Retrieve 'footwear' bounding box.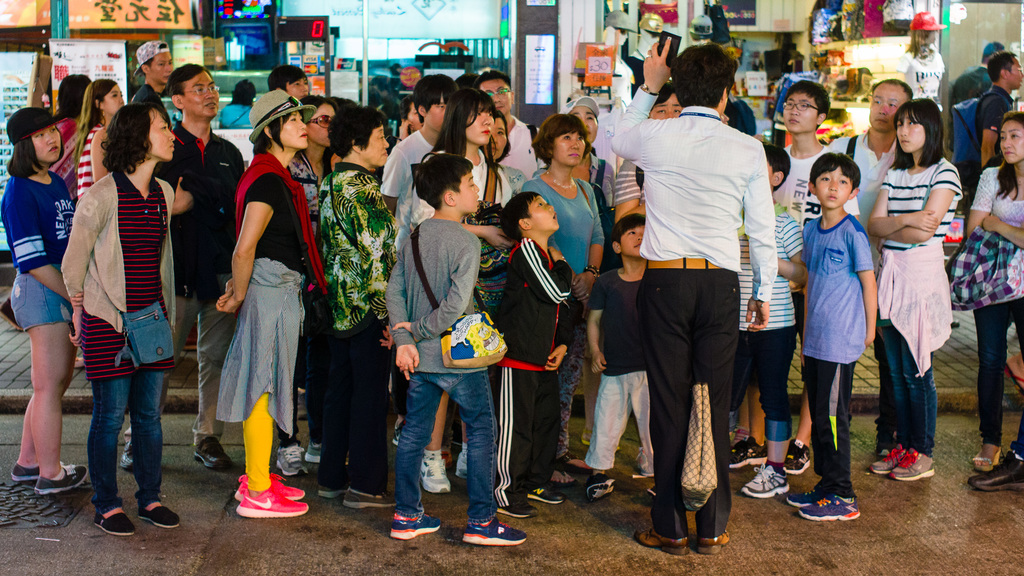
Bounding box: x1=545, y1=464, x2=574, y2=489.
